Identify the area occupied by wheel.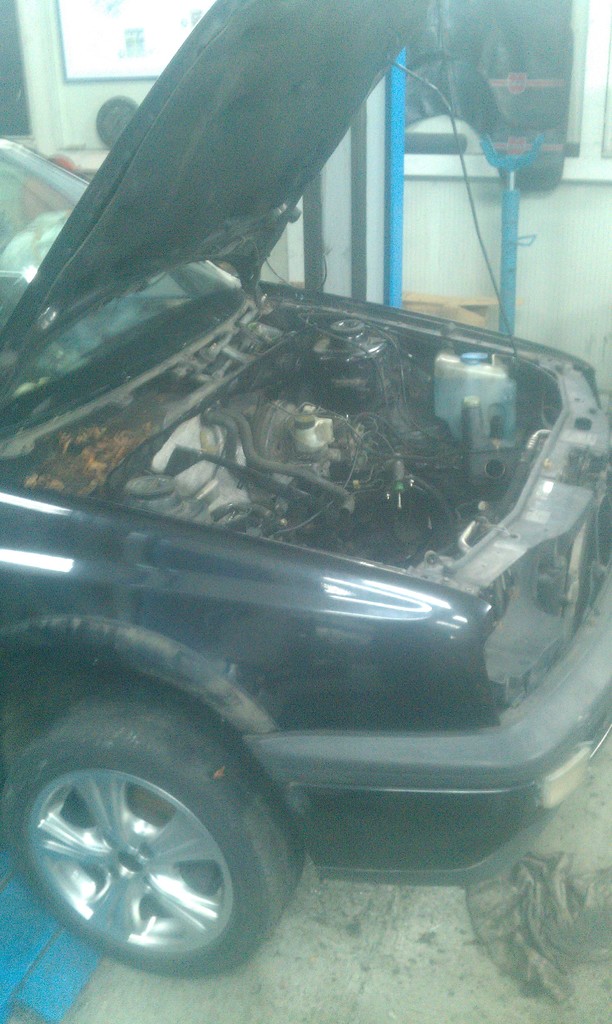
Area: x1=20, y1=701, x2=294, y2=978.
